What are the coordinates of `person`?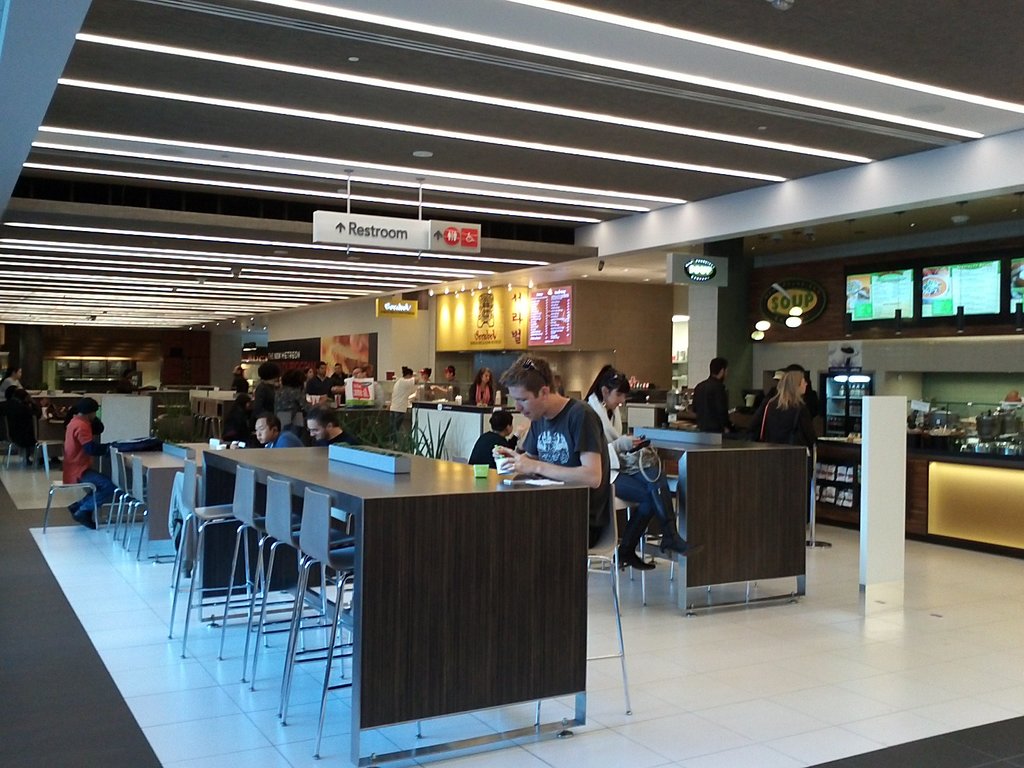
BBox(742, 372, 823, 521).
